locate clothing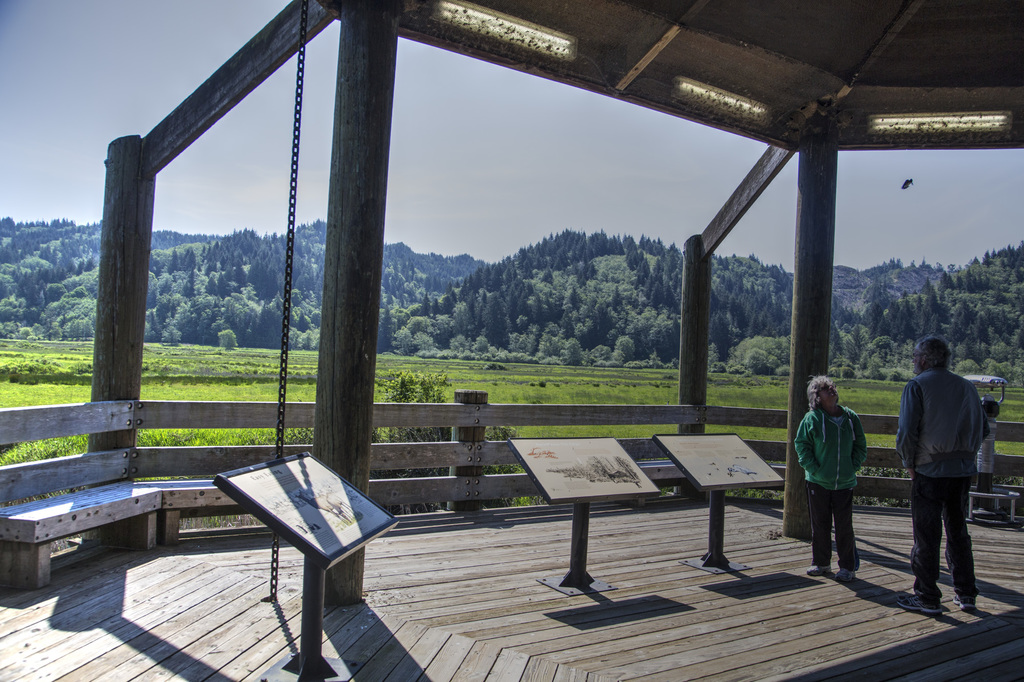
left=810, top=388, right=881, bottom=560
